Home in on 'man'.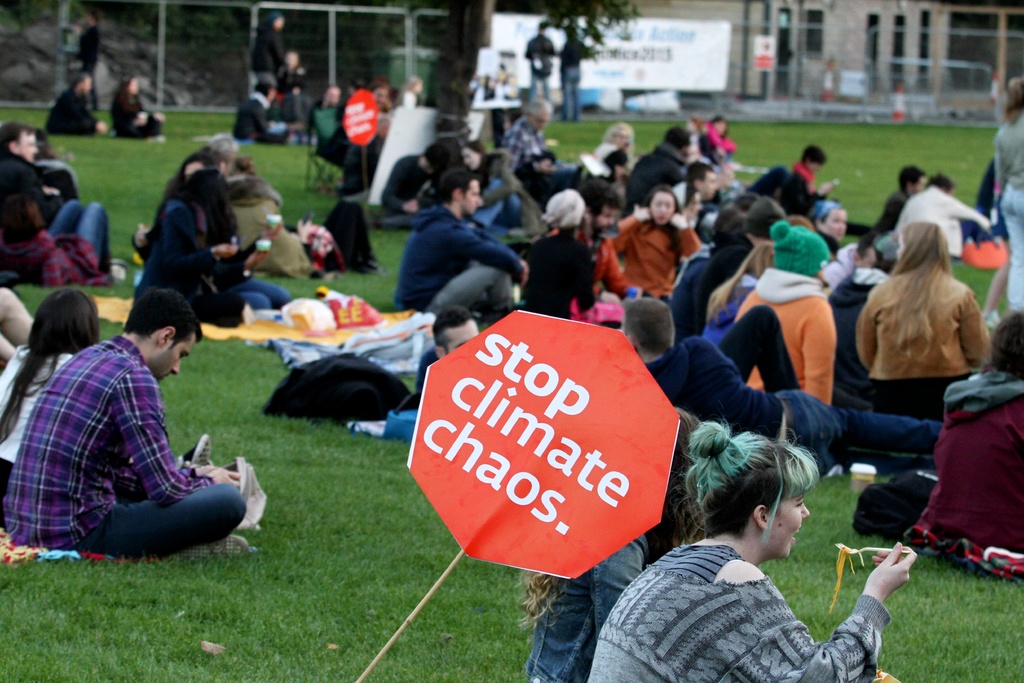
Homed in at [597,279,950,483].
